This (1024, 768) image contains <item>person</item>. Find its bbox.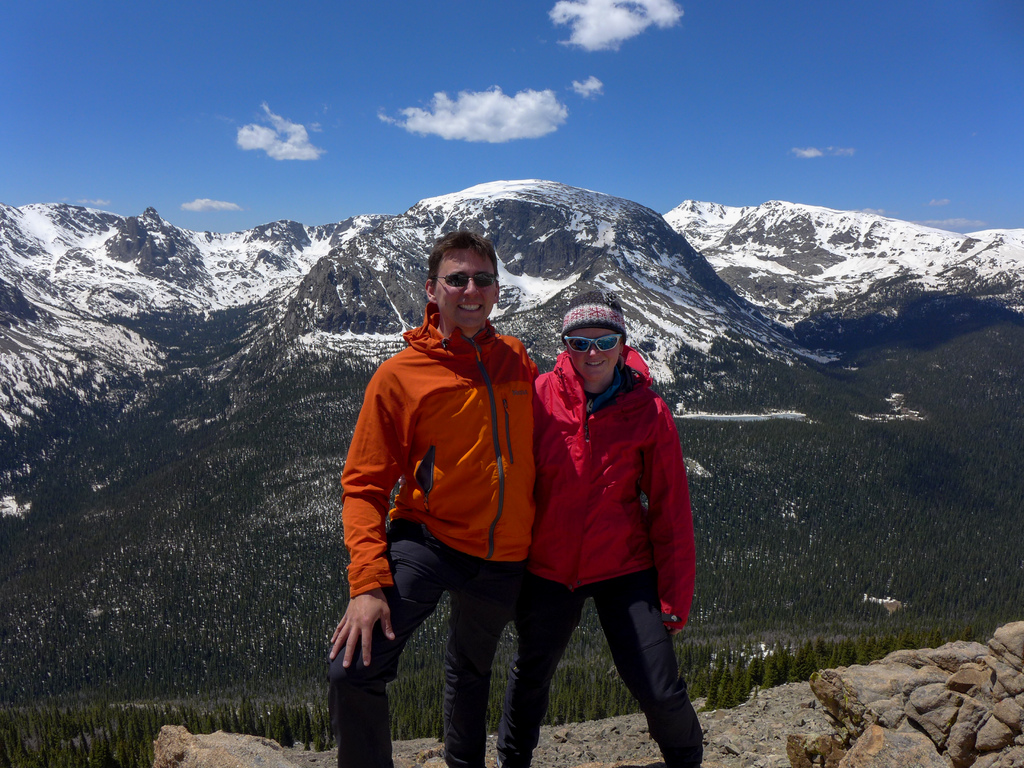
left=330, top=230, right=544, bottom=767.
